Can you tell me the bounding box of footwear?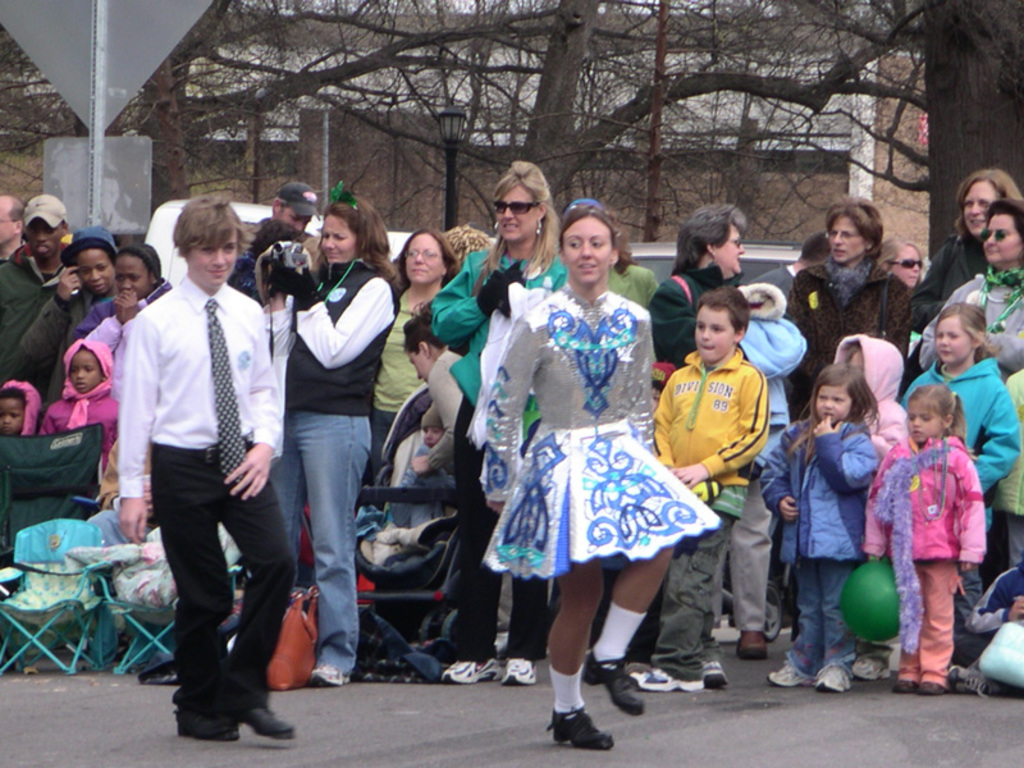
[x1=704, y1=663, x2=732, y2=685].
